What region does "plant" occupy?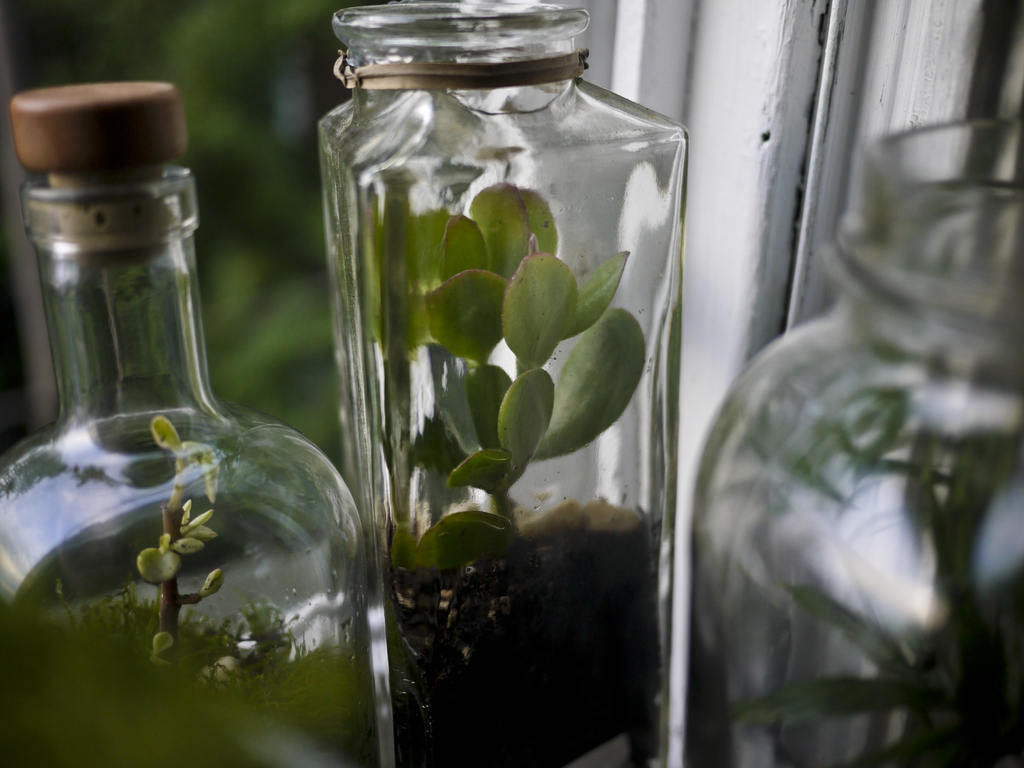
box(392, 172, 644, 575).
